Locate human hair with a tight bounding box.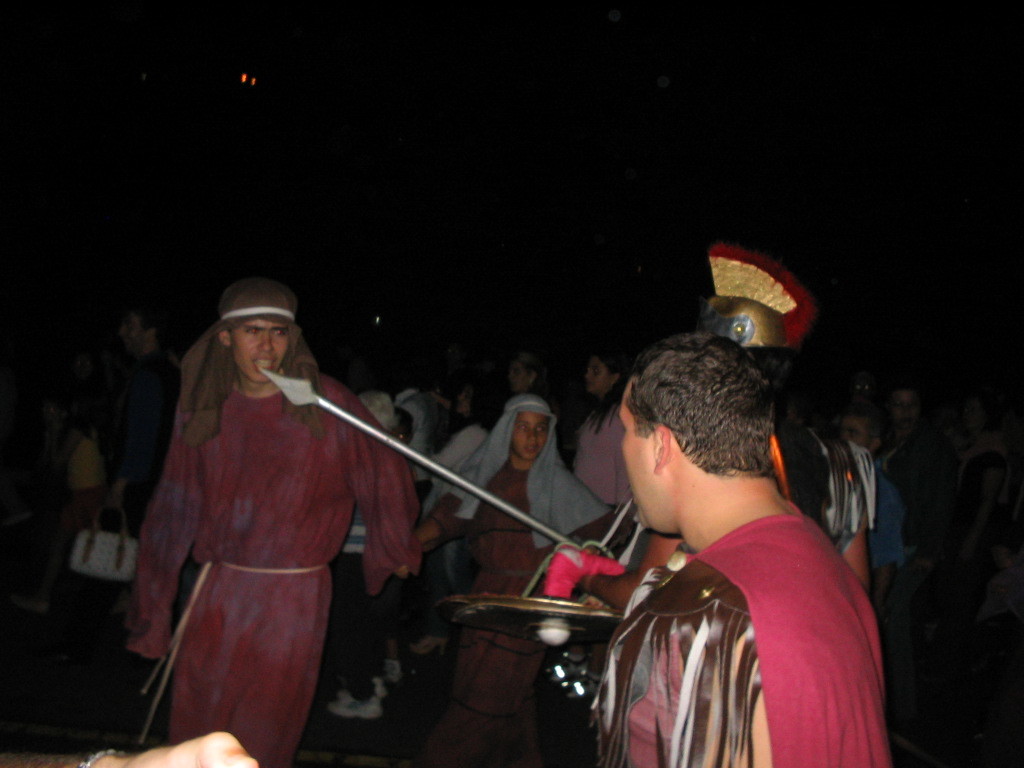
(585, 344, 645, 423).
